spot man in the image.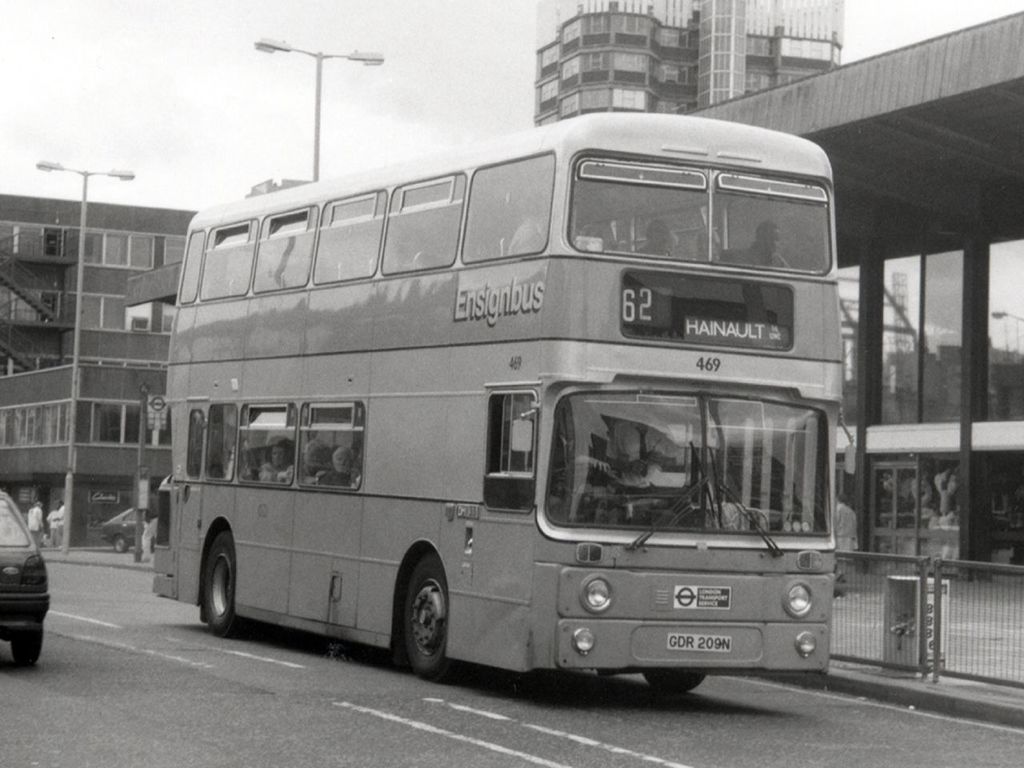
man found at [x1=315, y1=444, x2=356, y2=489].
